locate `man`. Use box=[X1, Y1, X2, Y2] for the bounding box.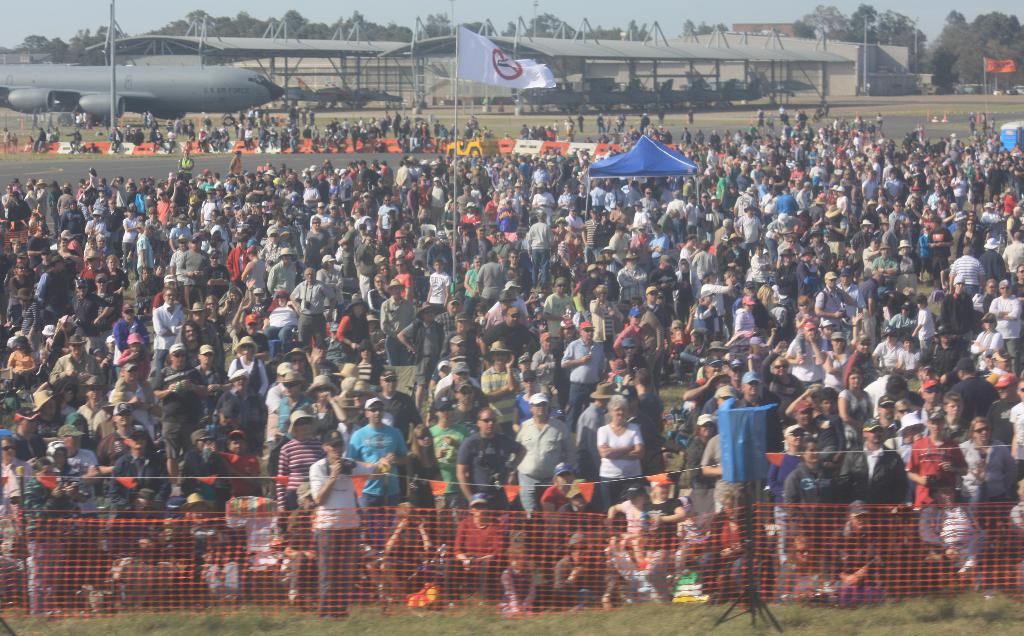
box=[833, 267, 865, 333].
